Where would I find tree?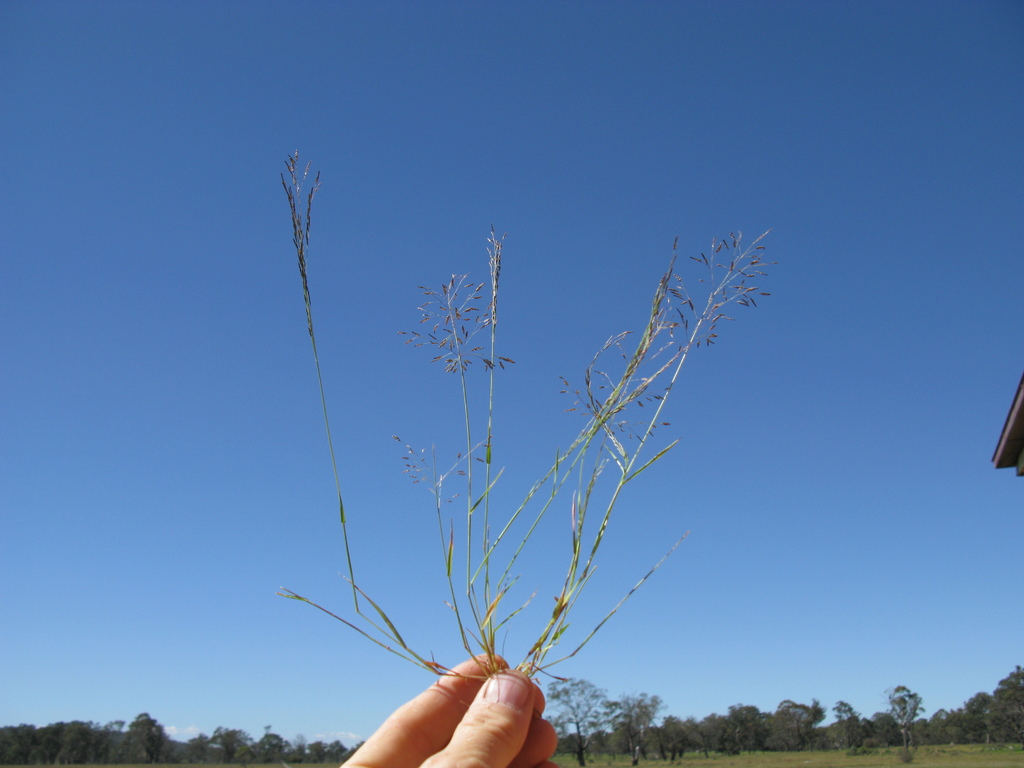
At [x1=55, y1=717, x2=121, y2=767].
